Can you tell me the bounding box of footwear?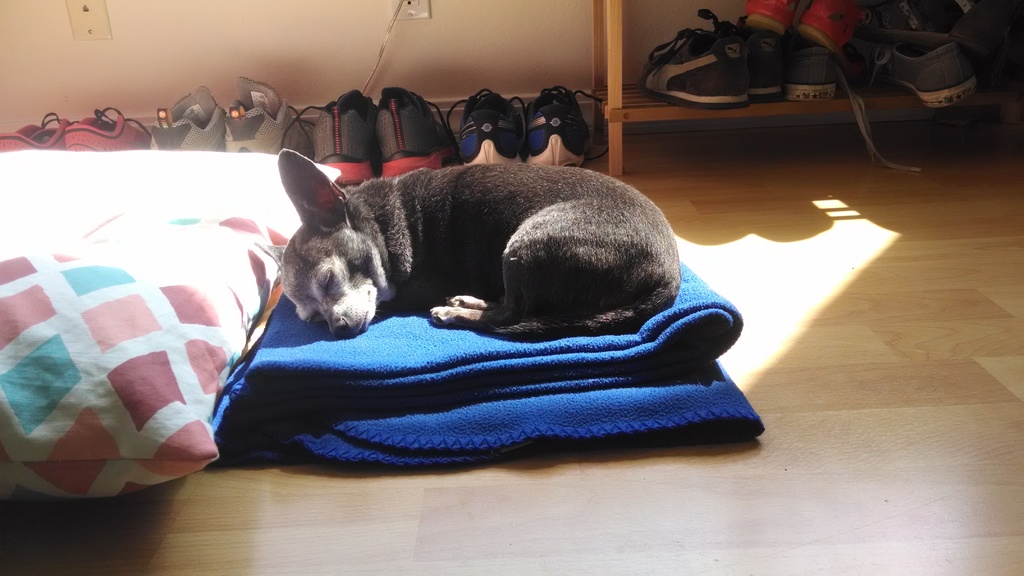
445, 90, 526, 166.
